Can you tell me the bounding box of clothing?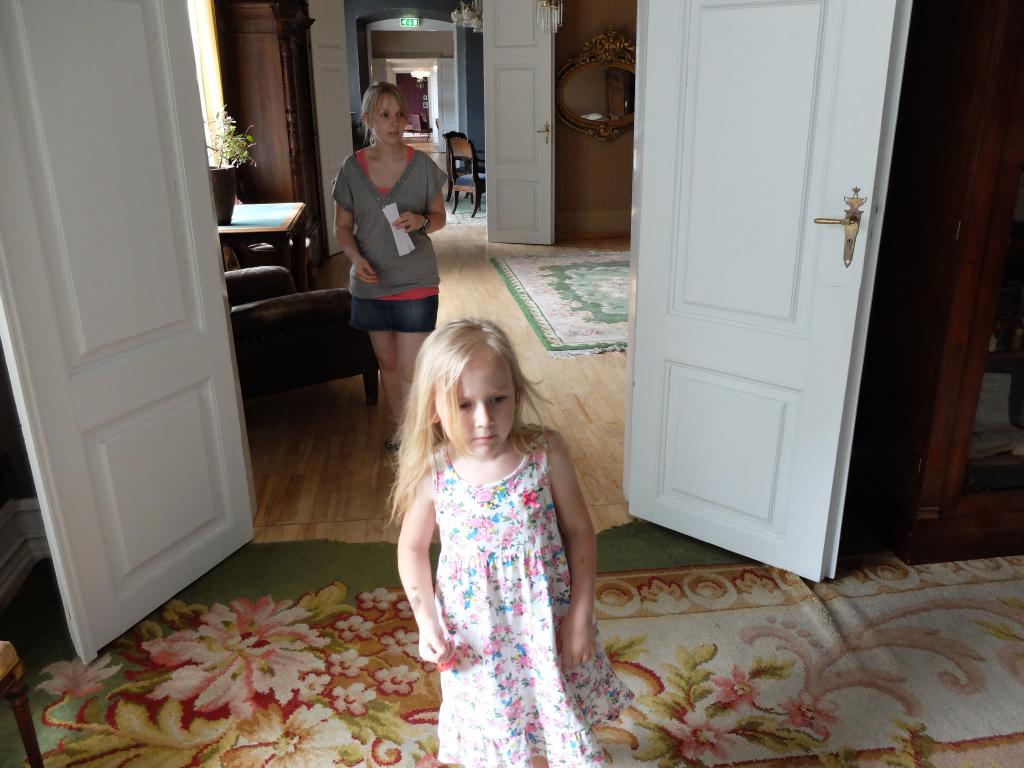
331/113/447/339.
